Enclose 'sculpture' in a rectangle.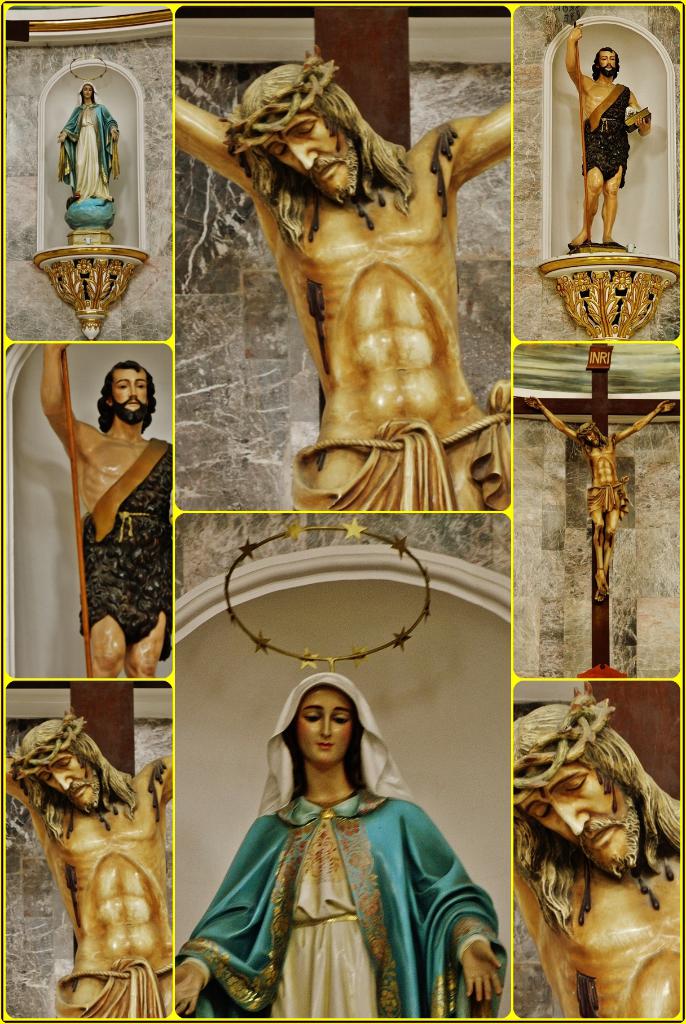
49/75/142/230.
